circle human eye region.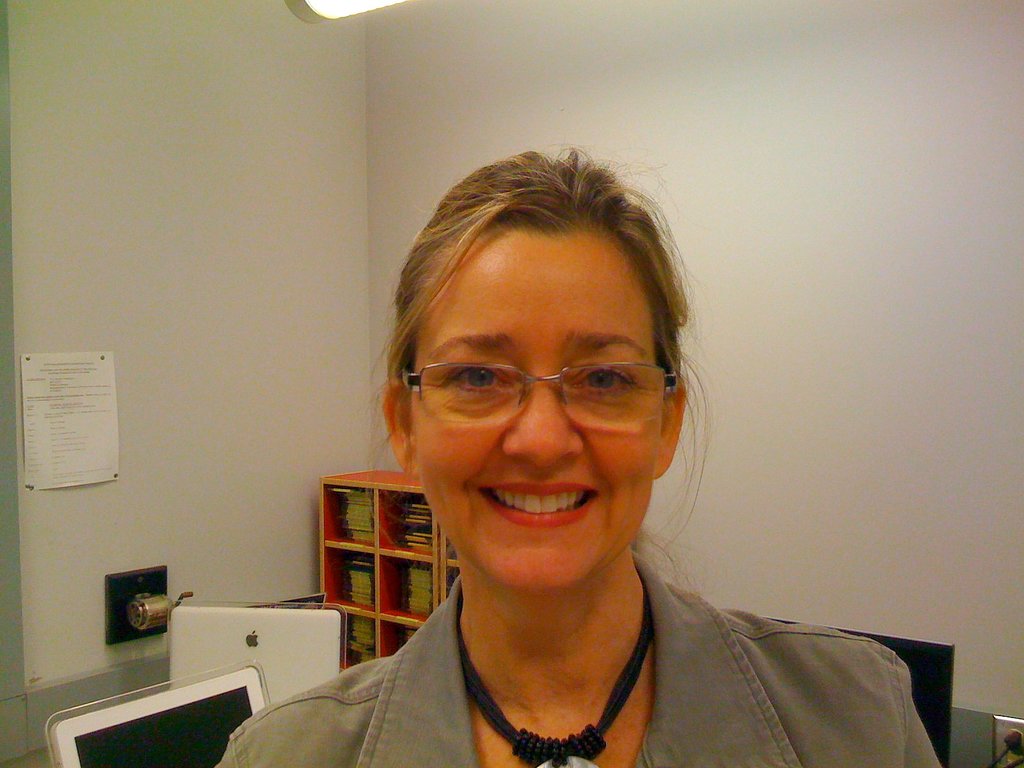
Region: bbox=[440, 357, 518, 396].
